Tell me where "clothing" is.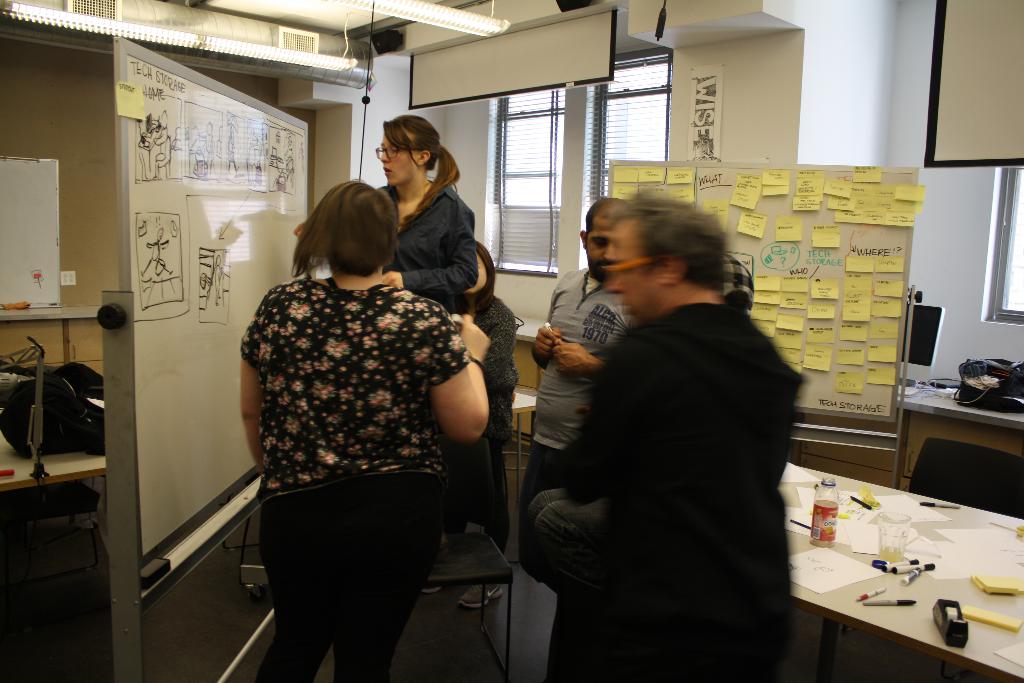
"clothing" is at {"left": 518, "top": 293, "right": 806, "bottom": 682}.
